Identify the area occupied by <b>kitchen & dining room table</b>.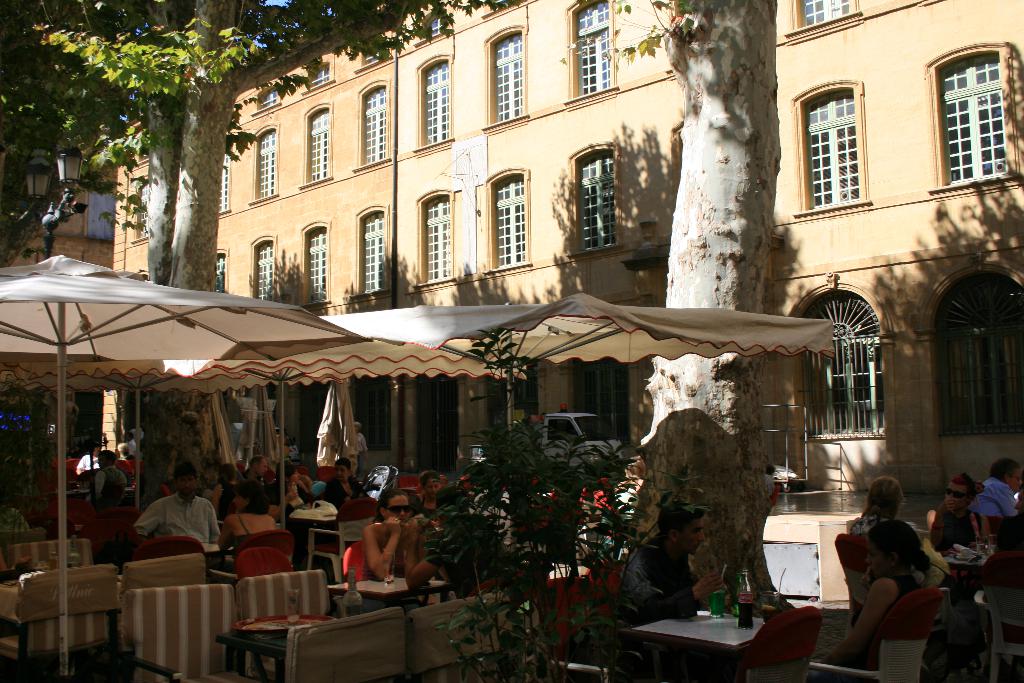
Area: [623, 604, 773, 682].
